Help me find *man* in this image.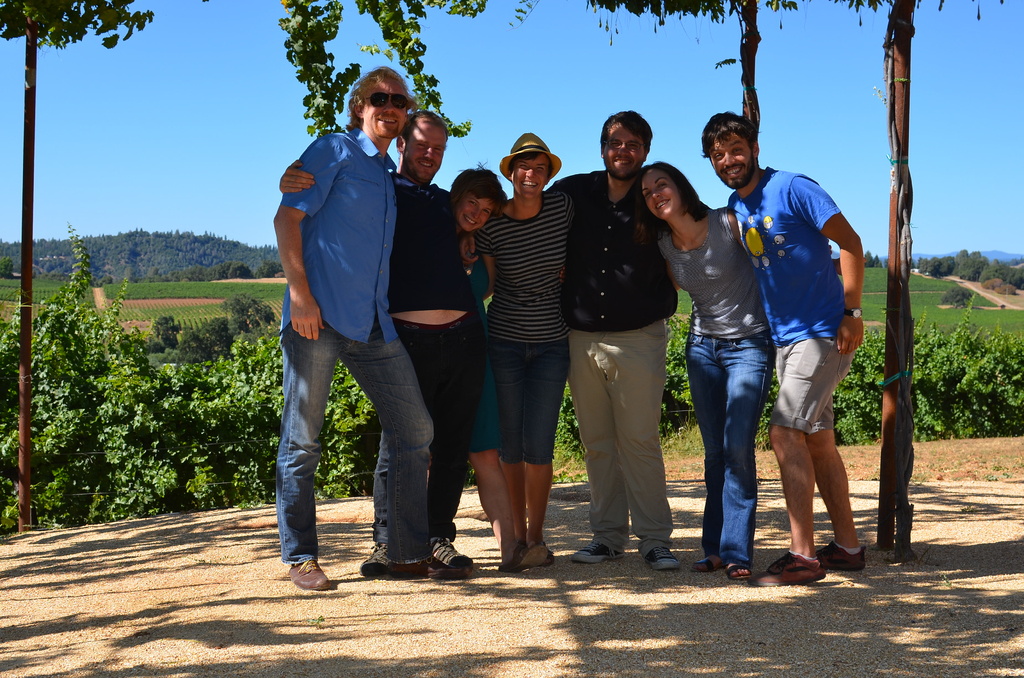
Found it: [271, 64, 473, 591].
